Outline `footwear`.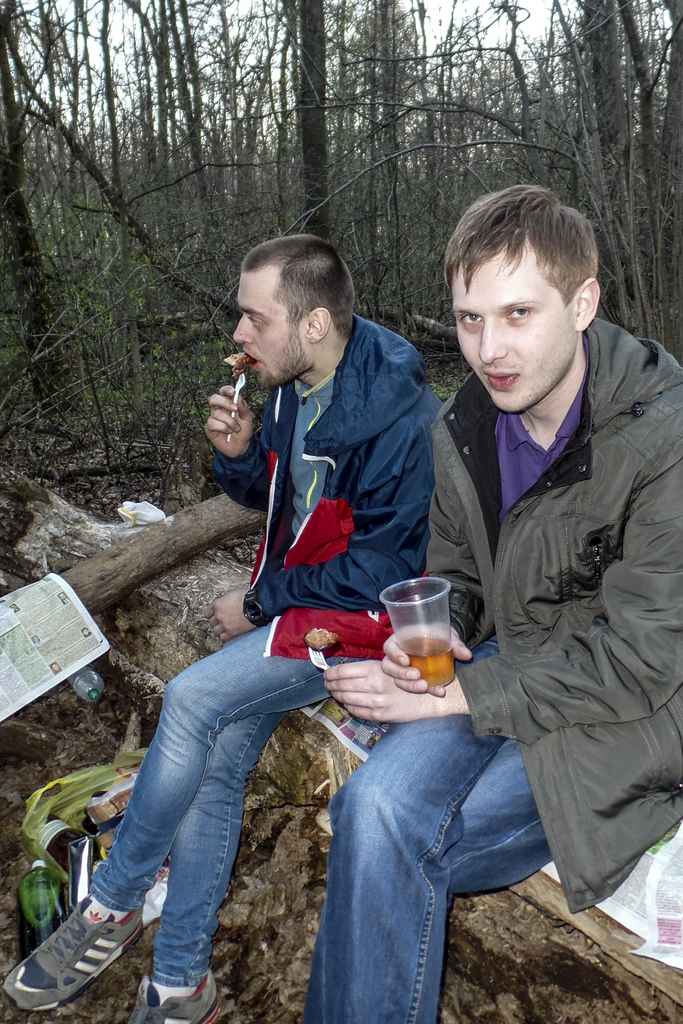
Outline: (x1=127, y1=966, x2=227, y2=1023).
